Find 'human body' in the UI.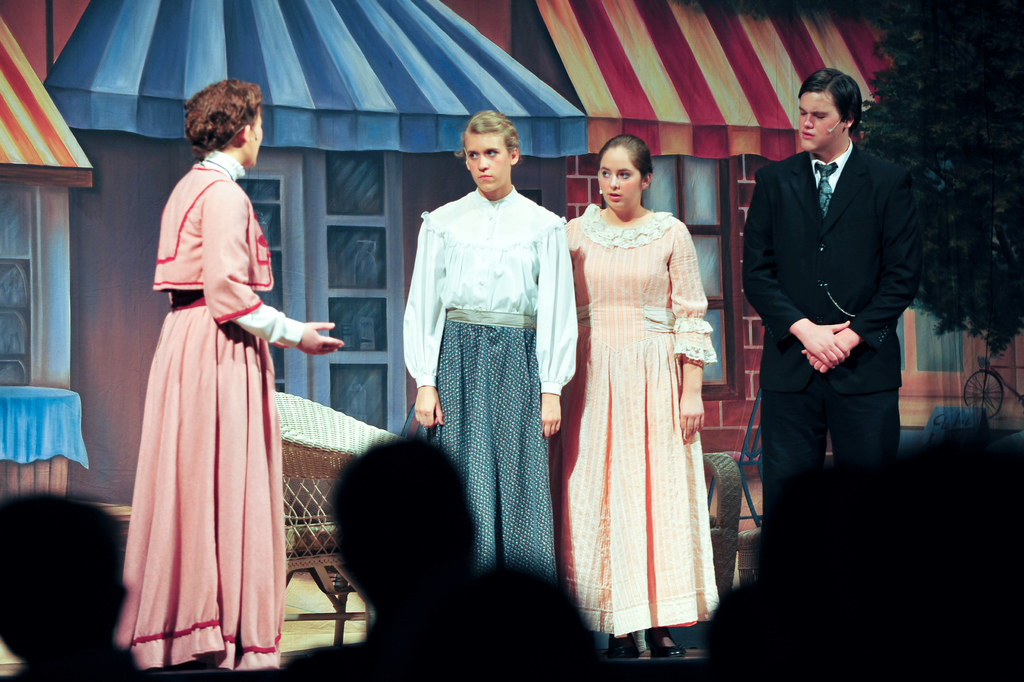
UI element at bbox=(554, 199, 719, 661).
